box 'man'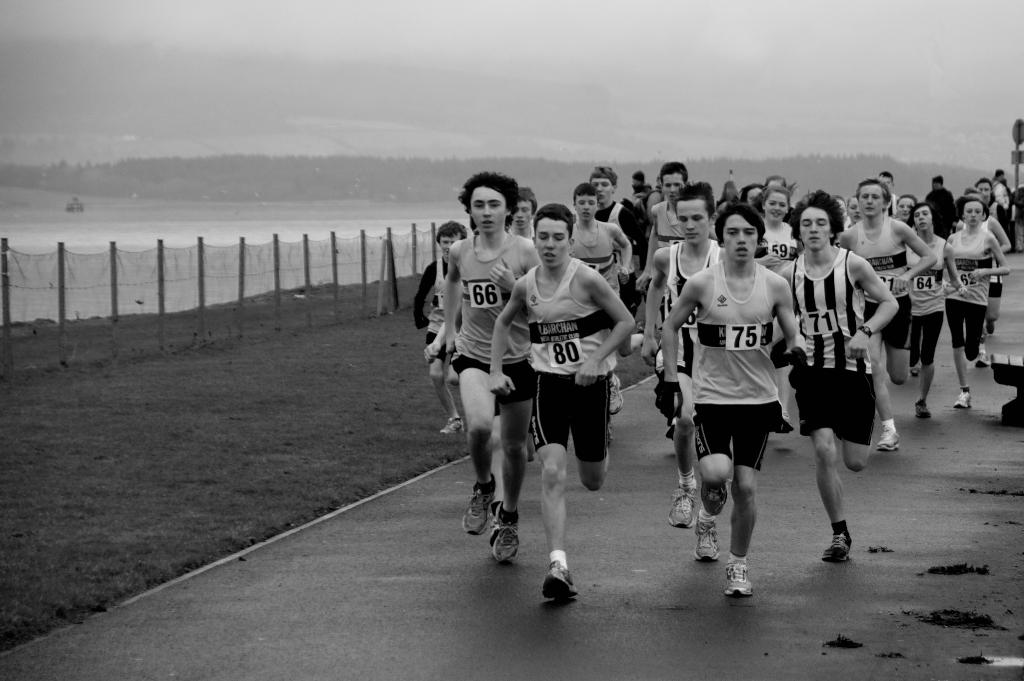
778 182 900 572
